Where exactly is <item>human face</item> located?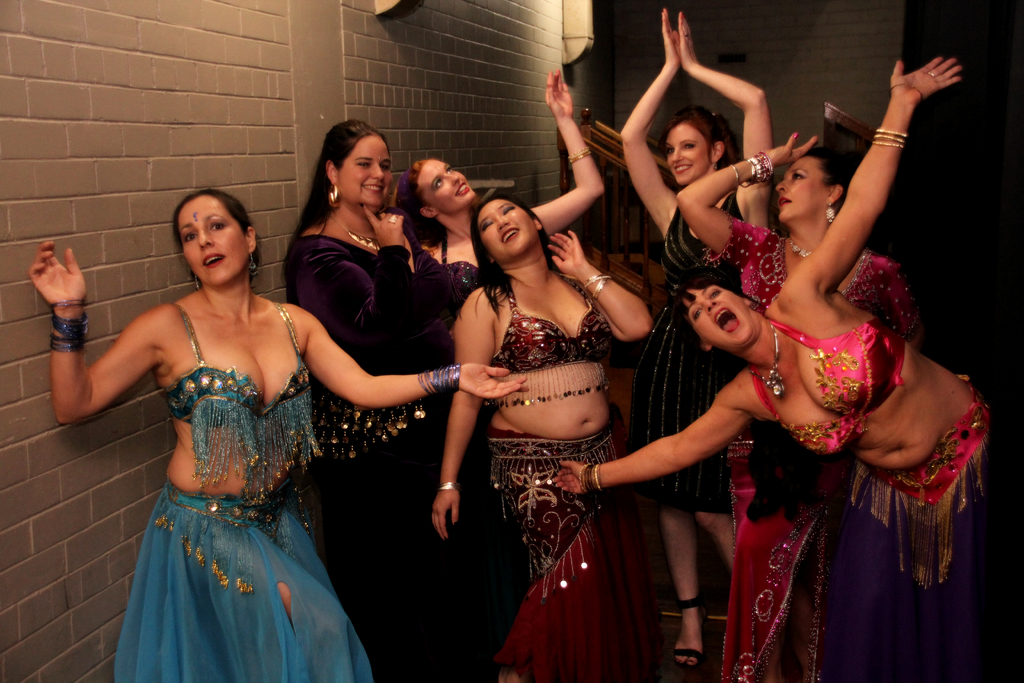
Its bounding box is [668,124,710,183].
